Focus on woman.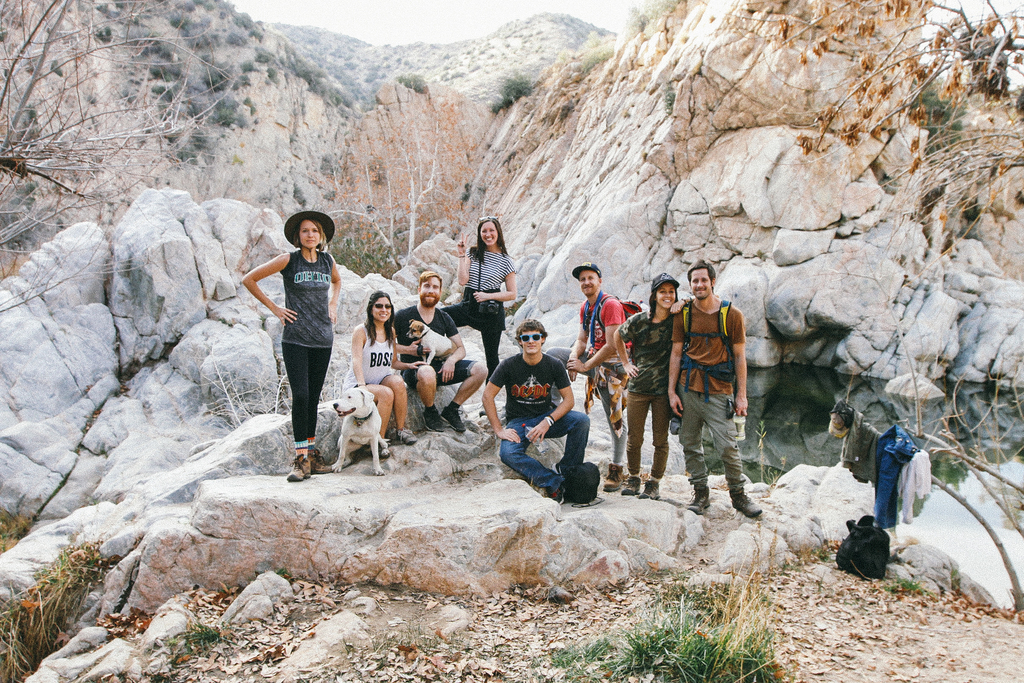
Focused at {"left": 614, "top": 273, "right": 695, "bottom": 504}.
